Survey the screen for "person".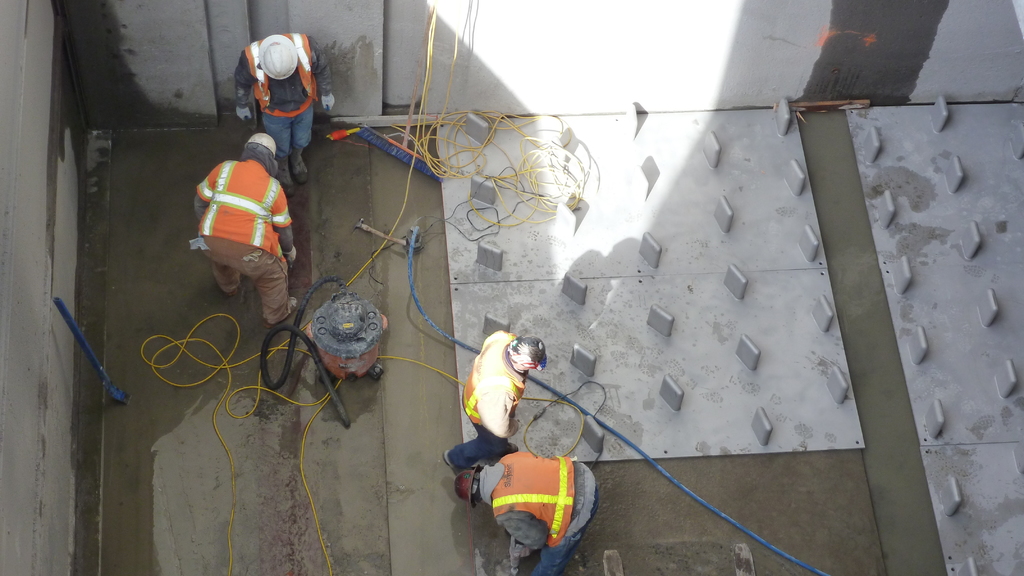
Survey found: {"x1": 193, "y1": 118, "x2": 288, "y2": 328}.
